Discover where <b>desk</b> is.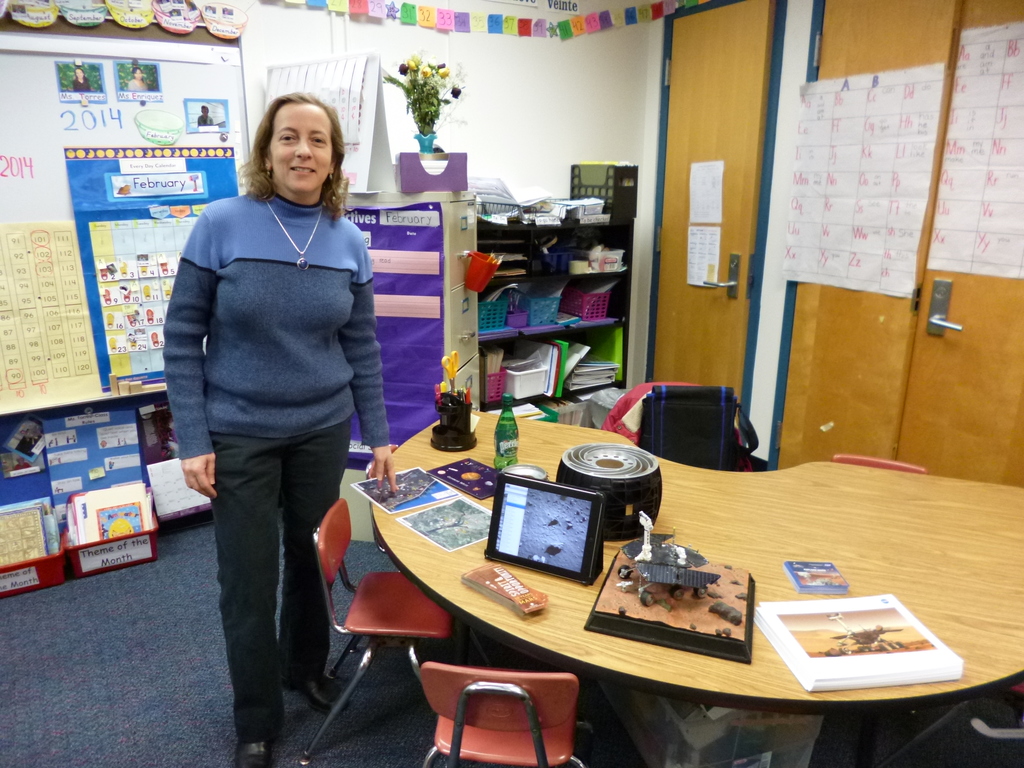
Discovered at l=448, t=434, r=1019, b=748.
